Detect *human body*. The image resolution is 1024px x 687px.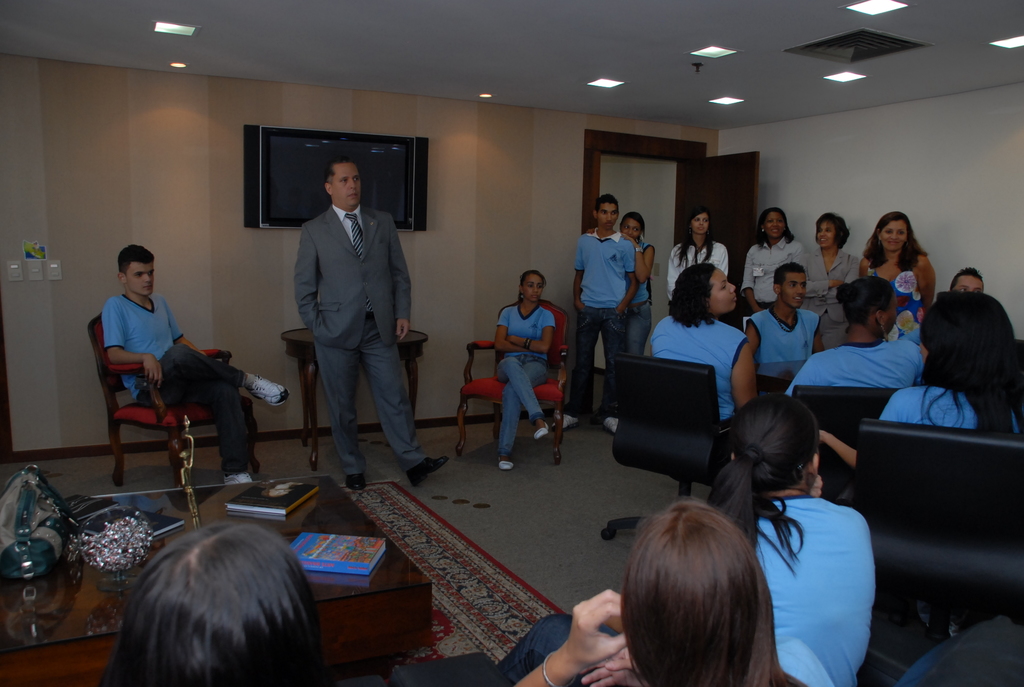
[652, 259, 755, 430].
